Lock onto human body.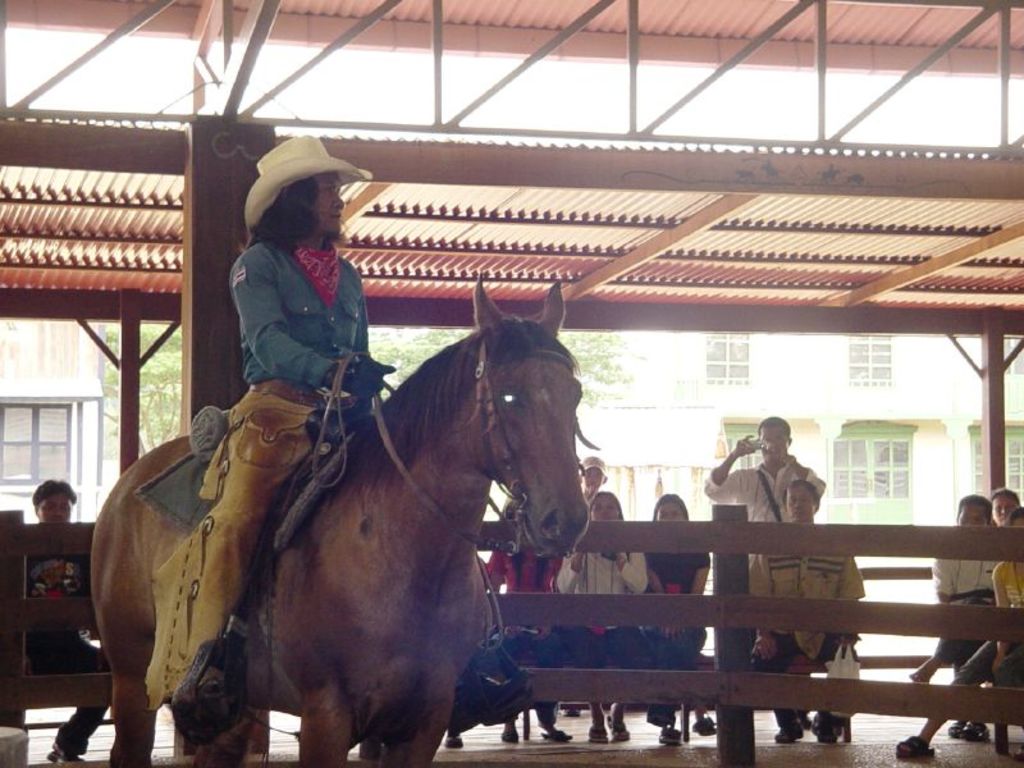
Locked: select_region(993, 561, 1023, 716).
